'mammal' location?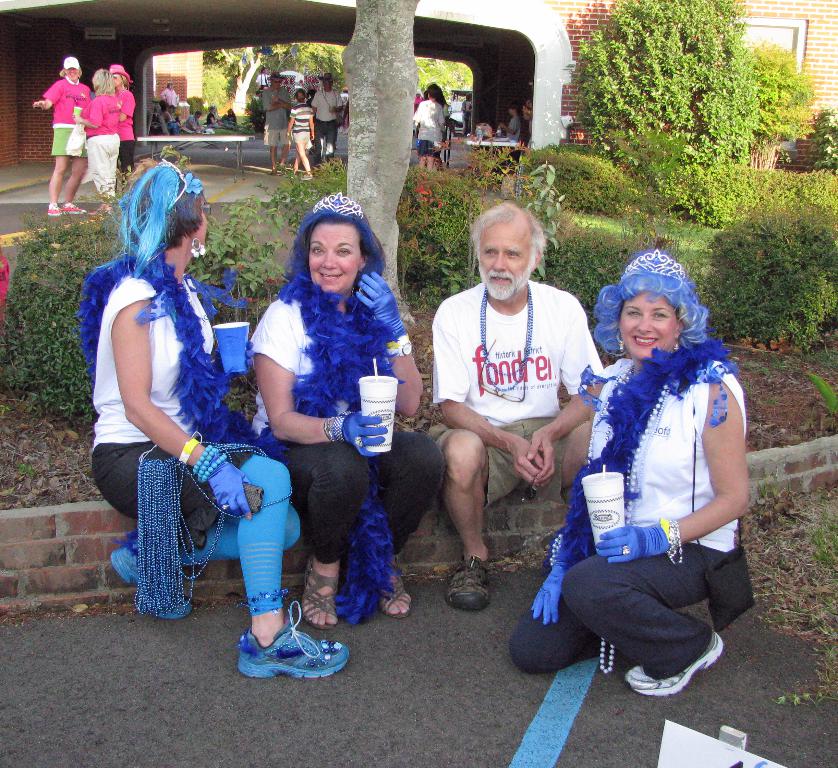
[x1=498, y1=102, x2=523, y2=141]
